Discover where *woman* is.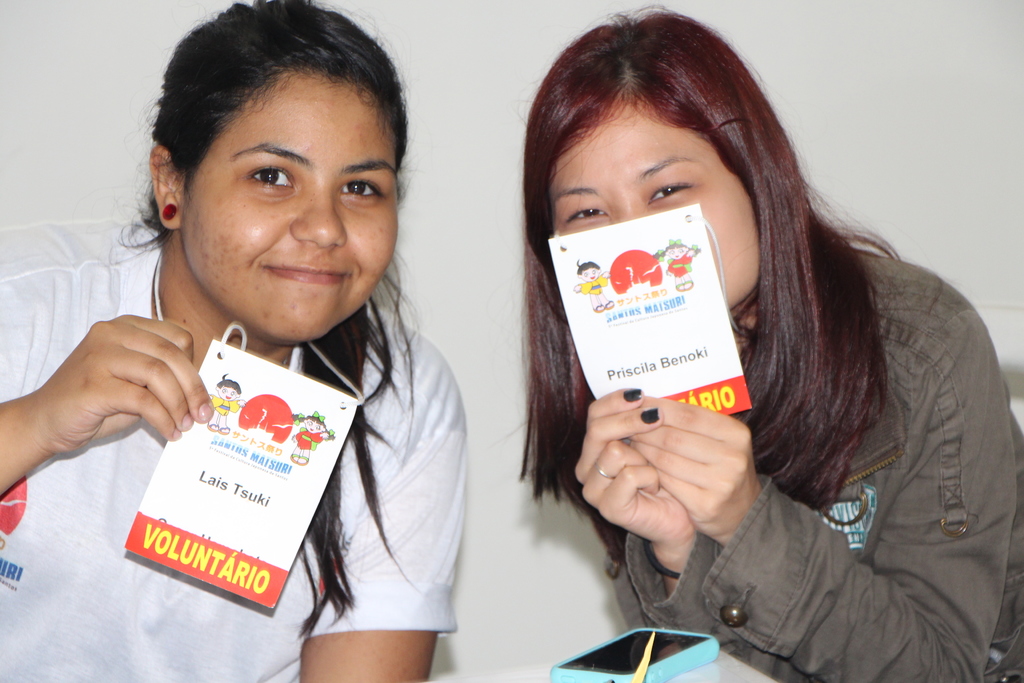
Discovered at (0,0,473,682).
